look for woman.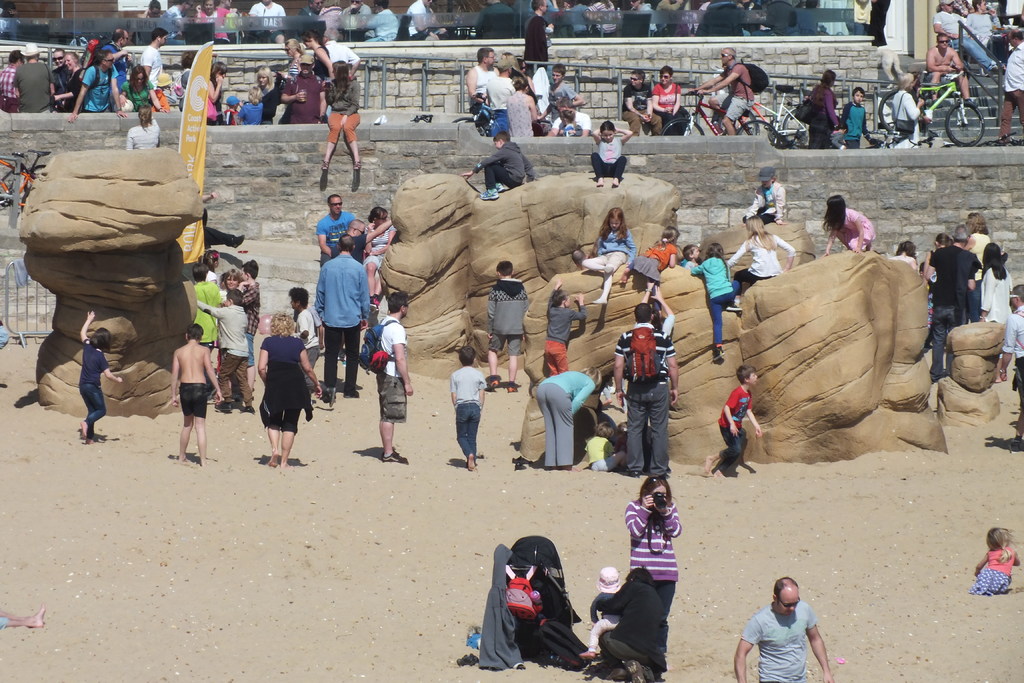
Found: [652, 68, 690, 133].
